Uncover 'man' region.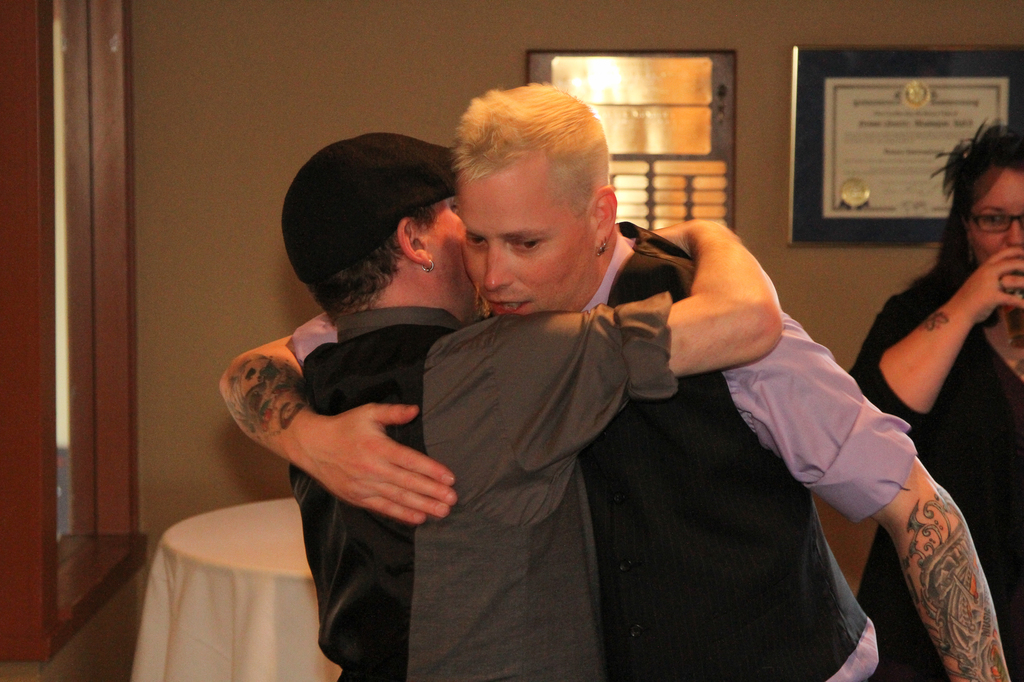
Uncovered: l=216, t=73, r=1015, b=681.
